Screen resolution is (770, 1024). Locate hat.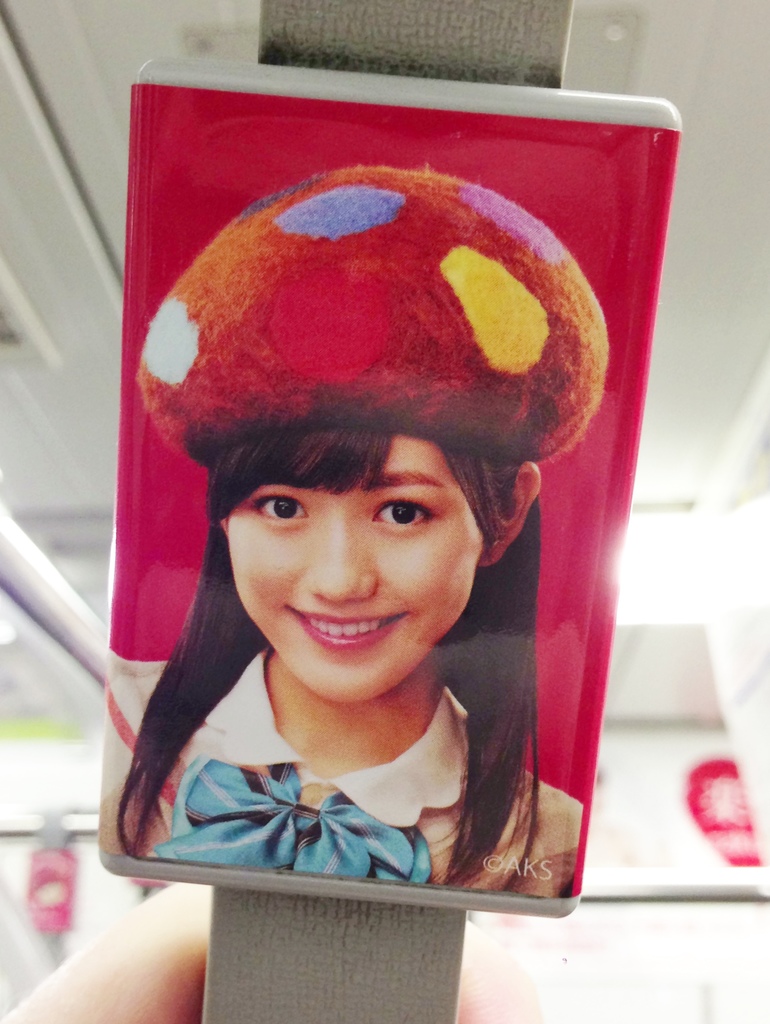
{"x1": 138, "y1": 162, "x2": 610, "y2": 465}.
